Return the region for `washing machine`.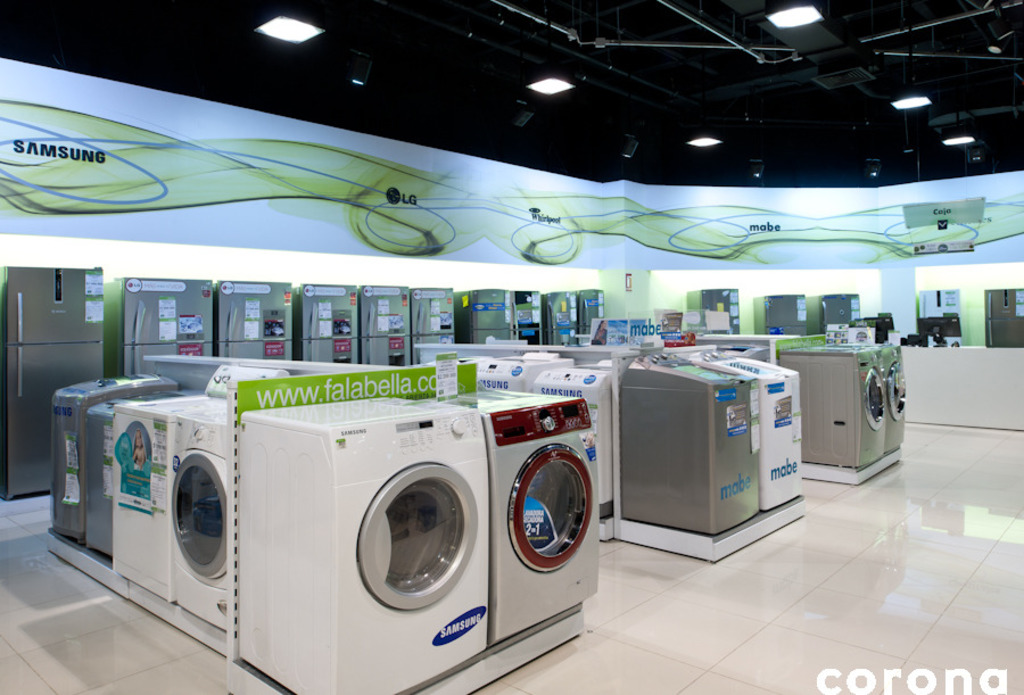
l=297, t=392, r=510, b=687.
